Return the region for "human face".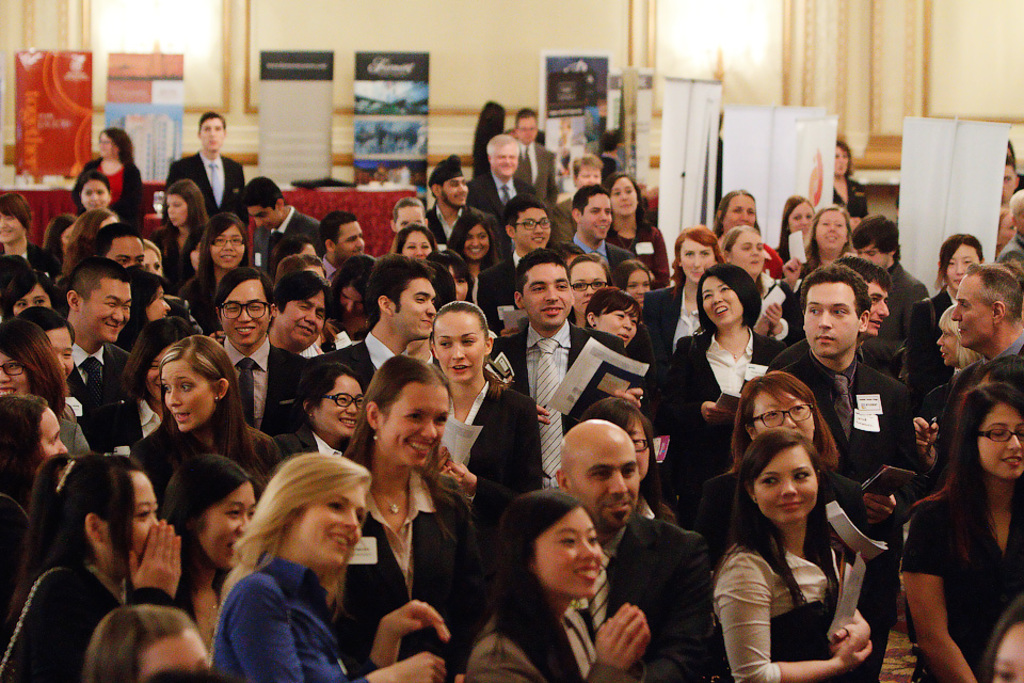
left=517, top=261, right=570, bottom=333.
